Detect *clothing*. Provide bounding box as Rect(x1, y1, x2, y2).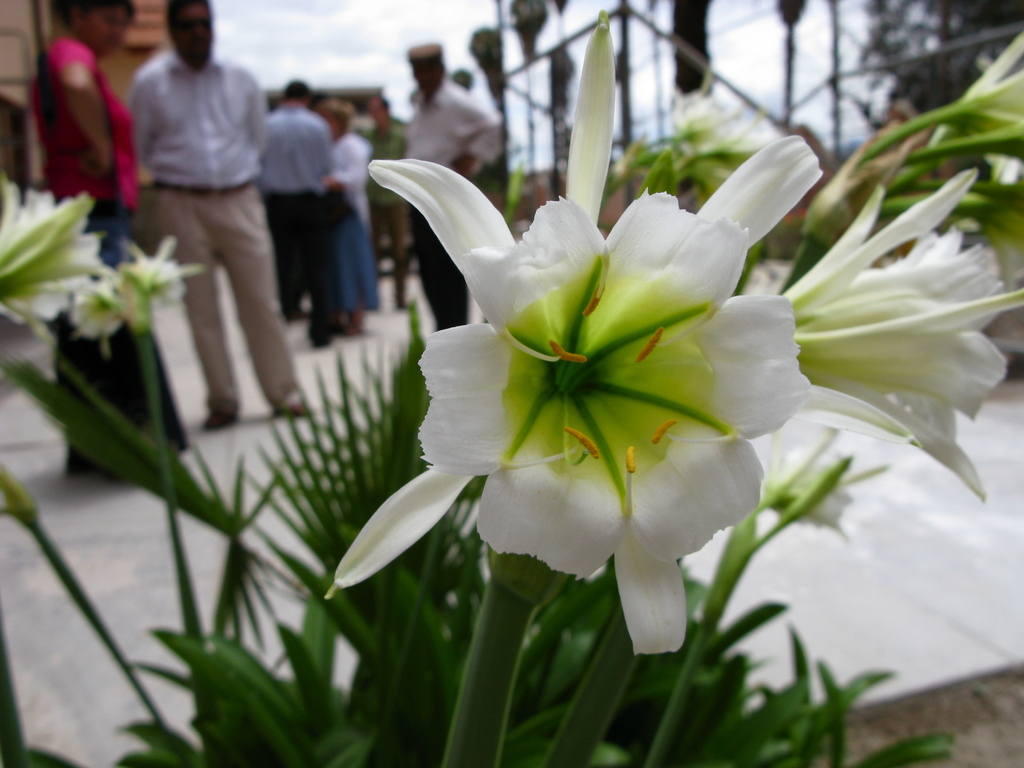
Rect(26, 38, 188, 479).
